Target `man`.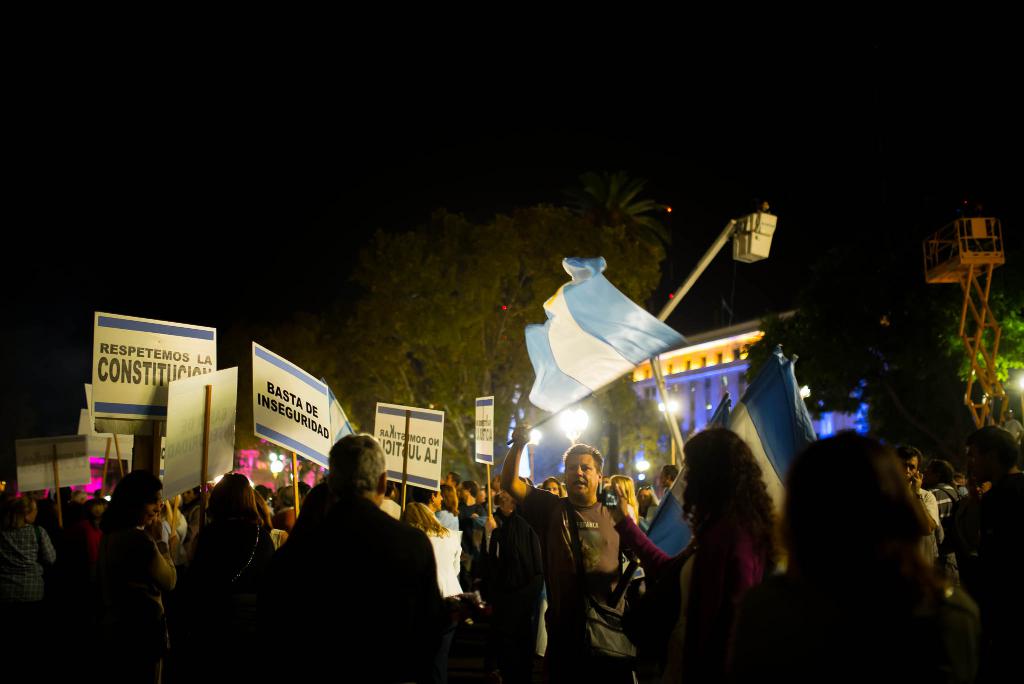
Target region: l=456, t=480, r=486, b=588.
